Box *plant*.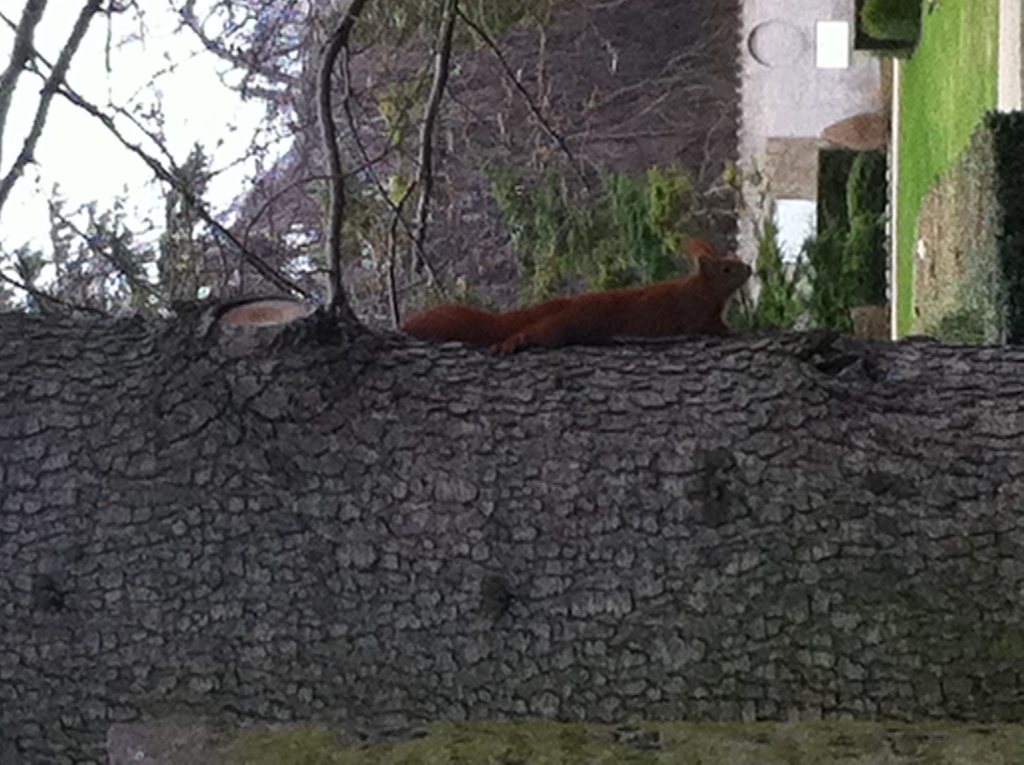
(x1=605, y1=166, x2=685, y2=291).
